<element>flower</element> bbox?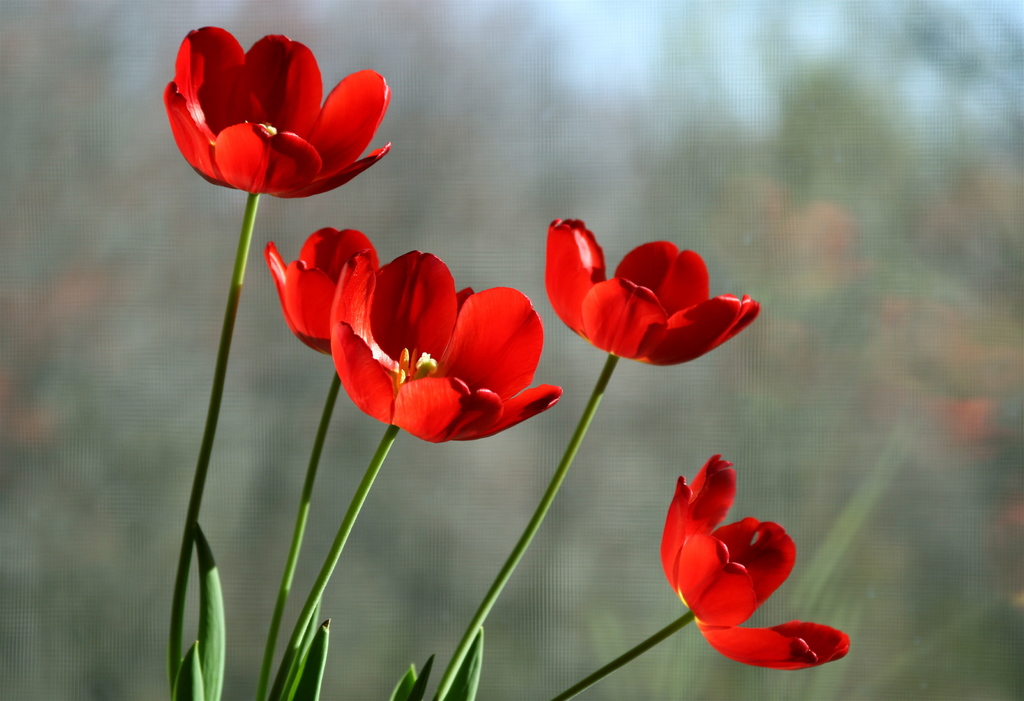
(157, 20, 399, 204)
